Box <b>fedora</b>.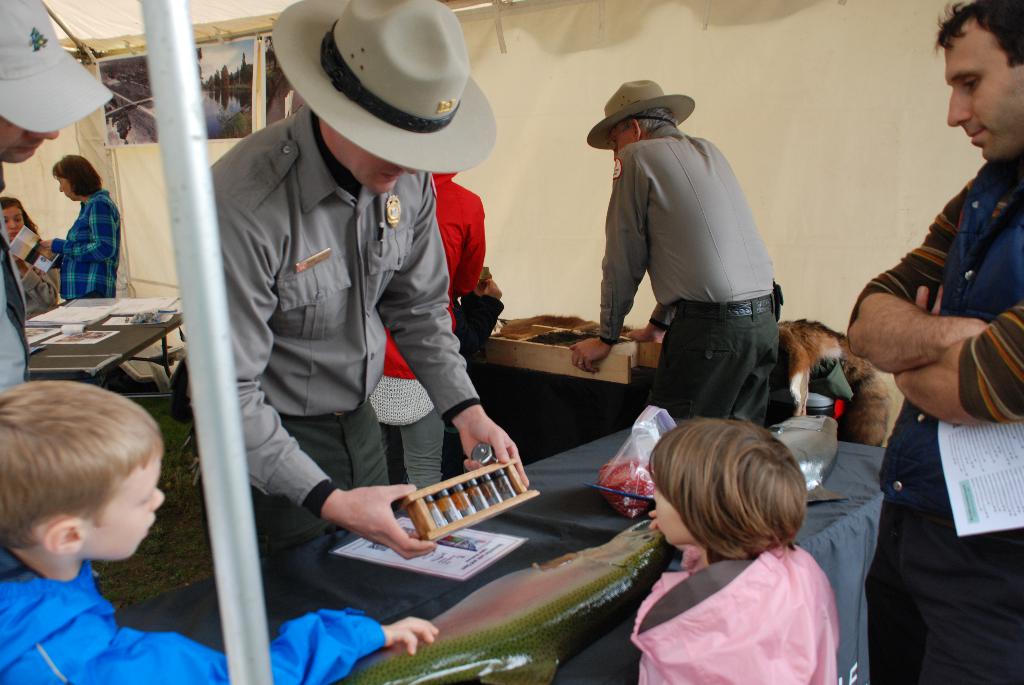
<region>269, 0, 499, 177</region>.
